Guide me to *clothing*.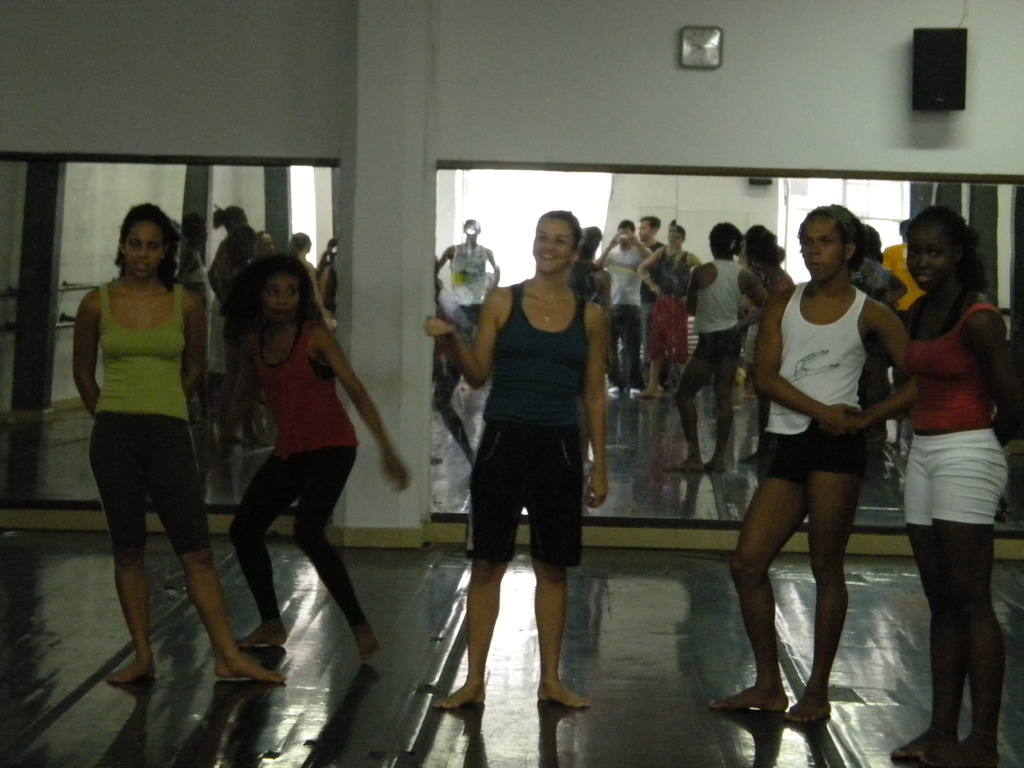
Guidance: 236 300 358 629.
